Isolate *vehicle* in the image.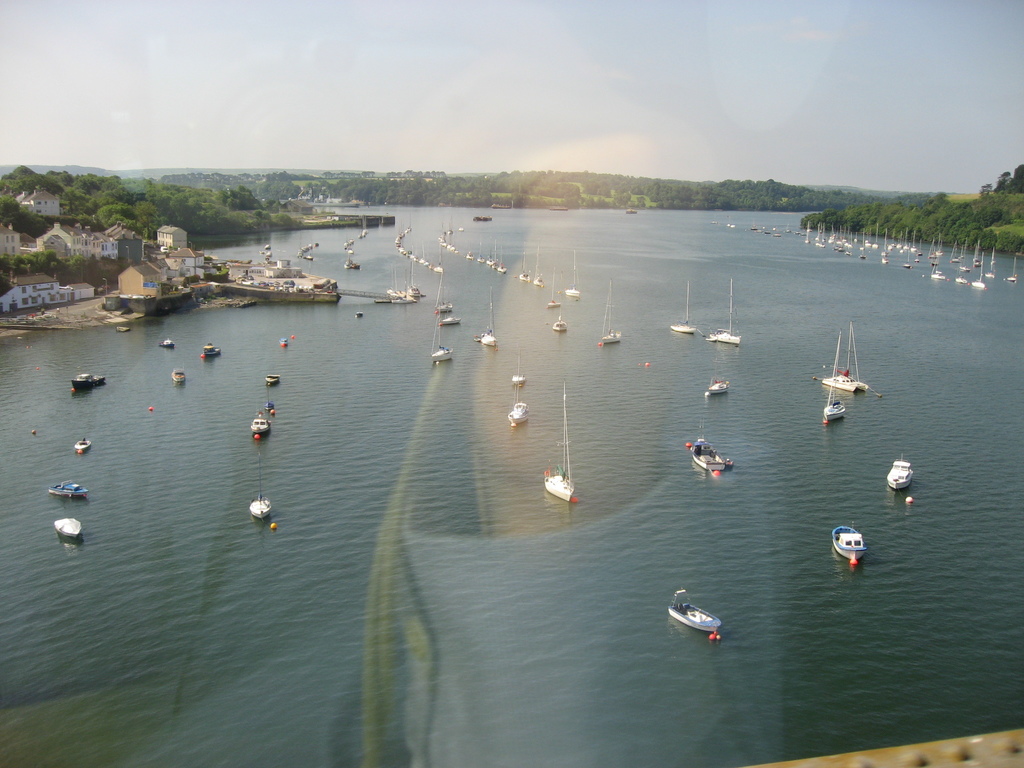
Isolated region: [x1=247, y1=497, x2=267, y2=524].
